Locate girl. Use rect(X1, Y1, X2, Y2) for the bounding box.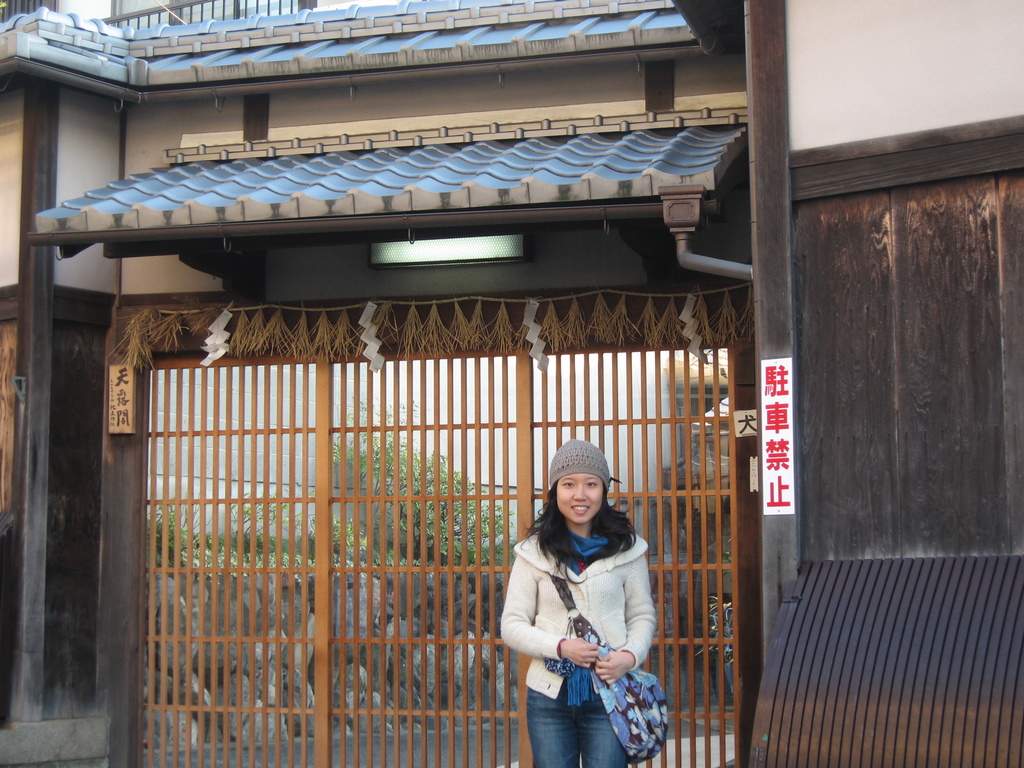
rect(499, 439, 654, 767).
